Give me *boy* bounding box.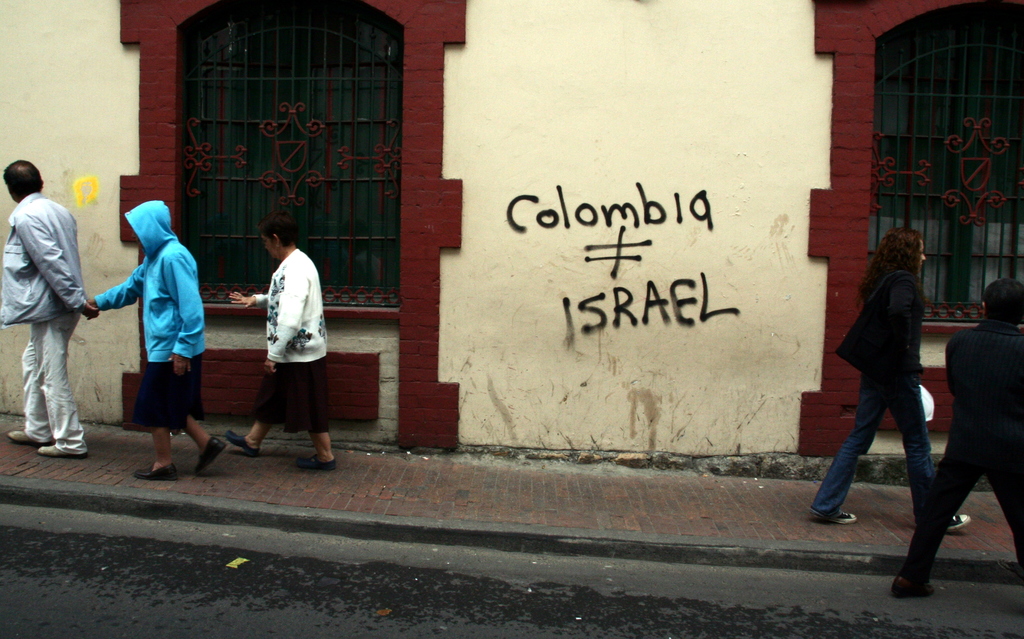
bbox(83, 193, 212, 473).
